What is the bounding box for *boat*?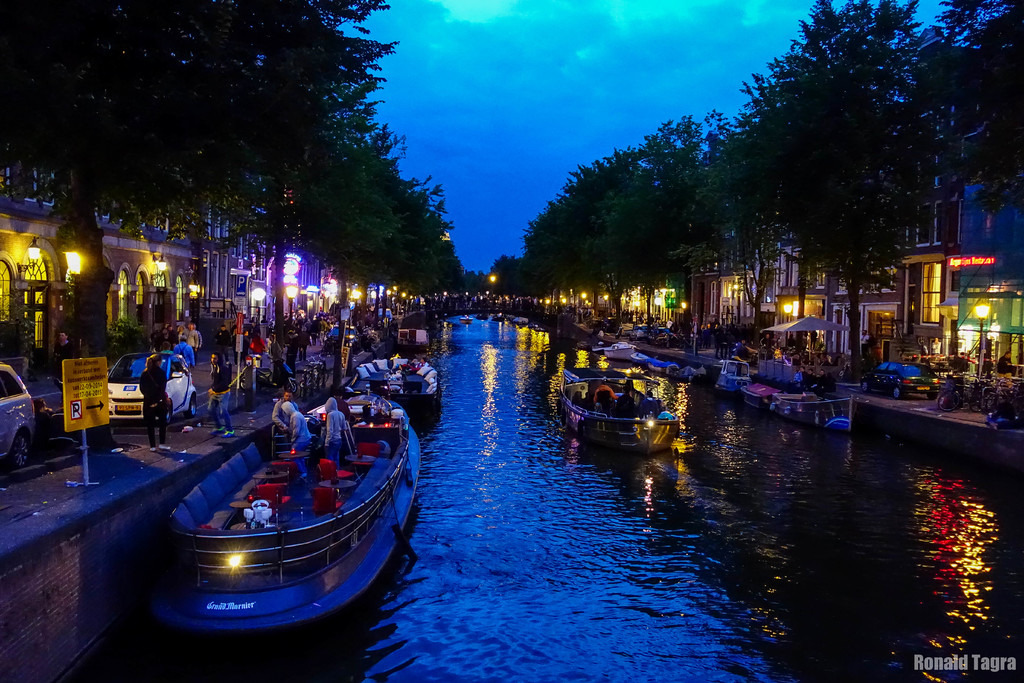
x1=490 y1=312 x2=504 y2=322.
